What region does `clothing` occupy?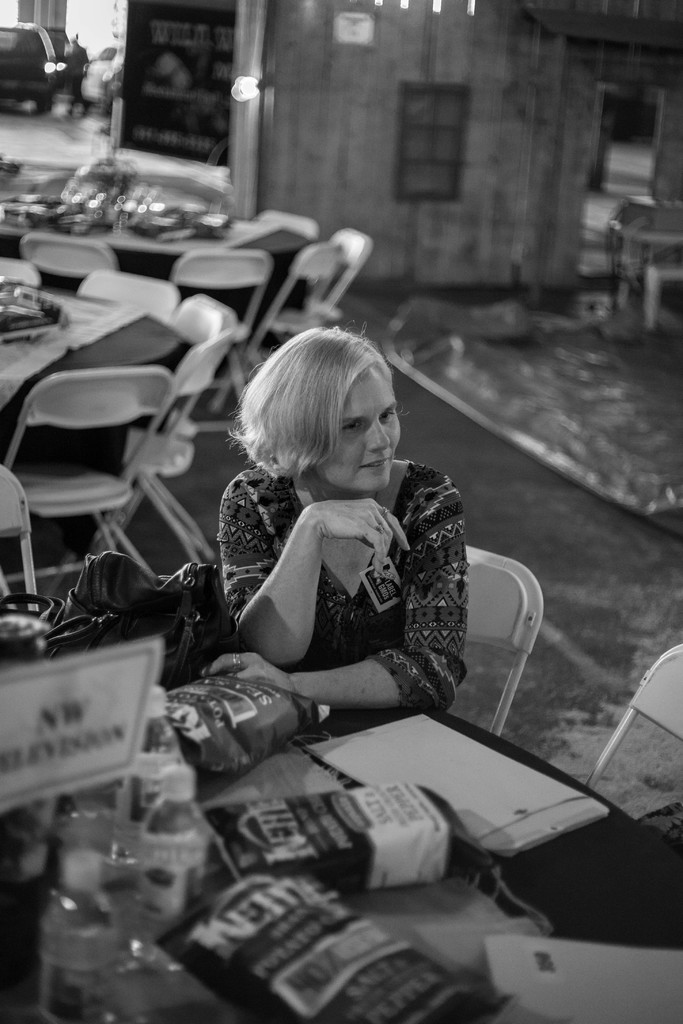
62,43,88,118.
